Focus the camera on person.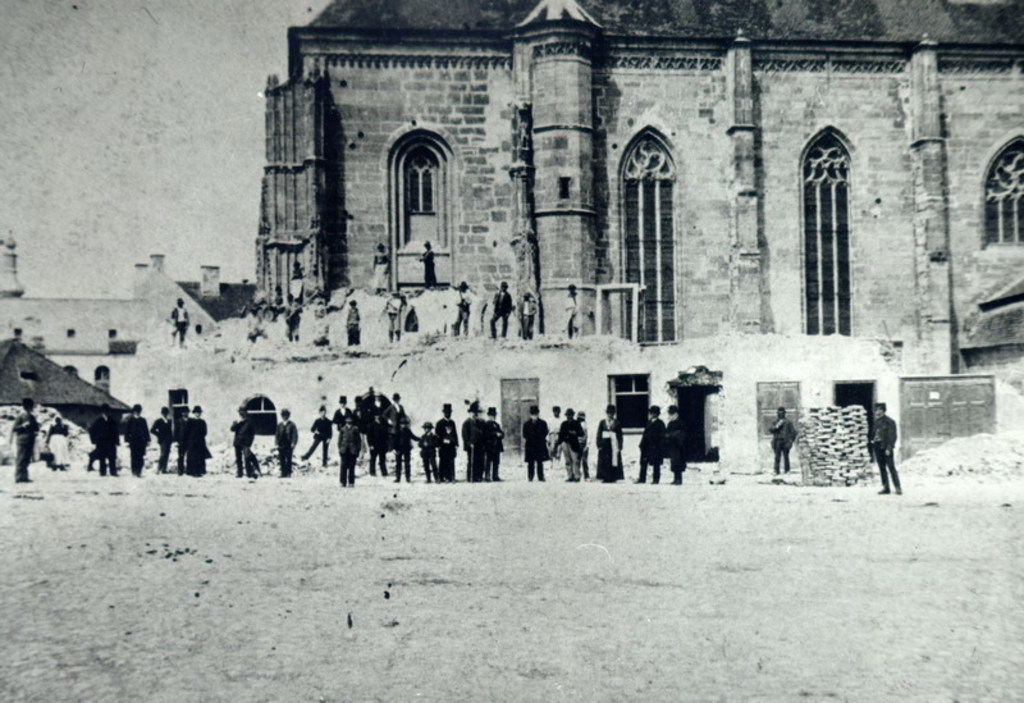
Focus region: bbox=[448, 275, 474, 335].
